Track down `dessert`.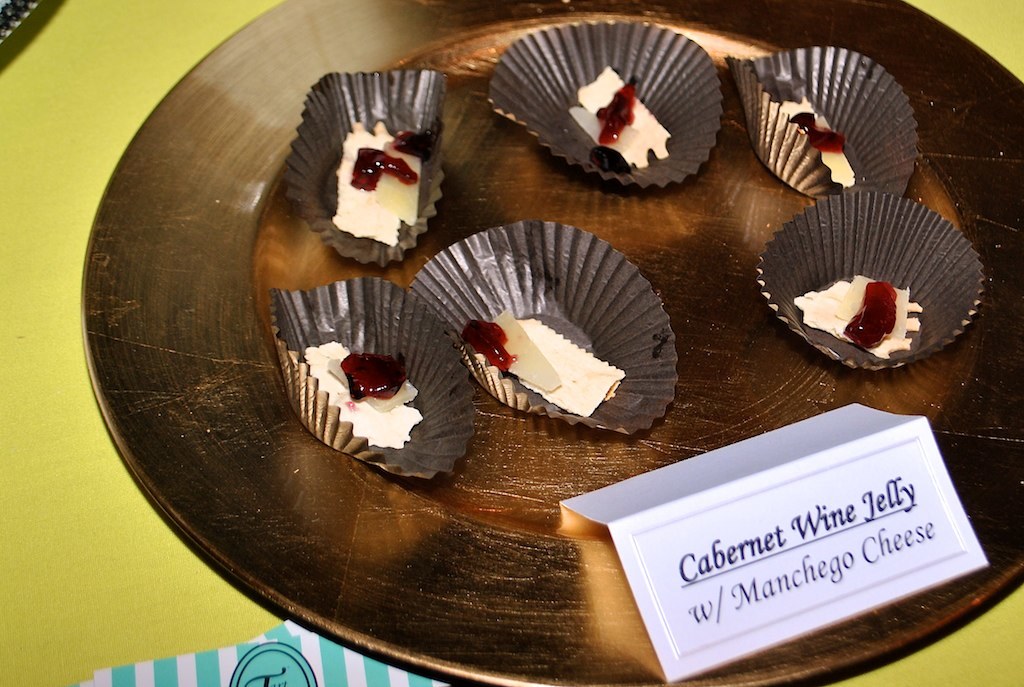
Tracked to box(571, 69, 664, 182).
